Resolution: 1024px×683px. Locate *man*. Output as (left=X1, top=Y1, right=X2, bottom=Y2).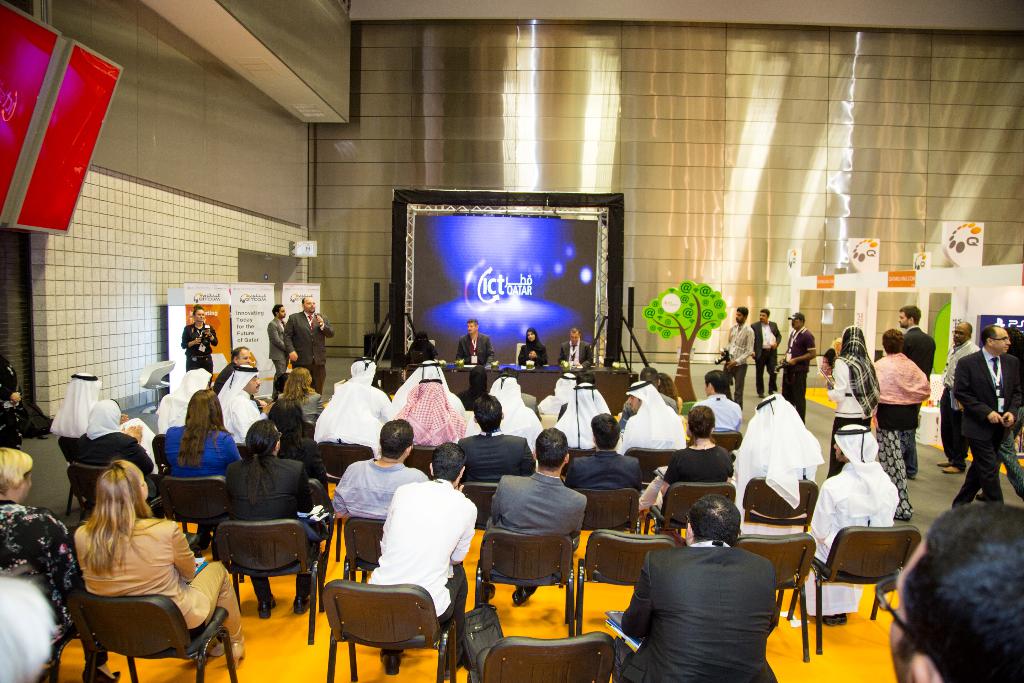
(left=561, top=416, right=640, bottom=488).
